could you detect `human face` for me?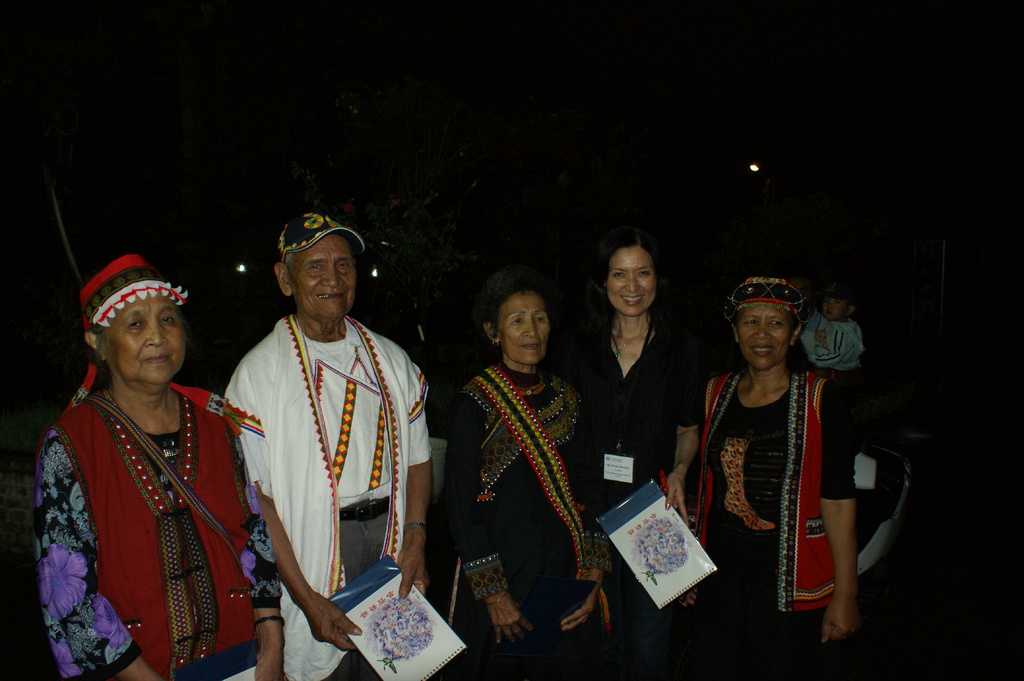
Detection result: <bbox>102, 290, 188, 390</bbox>.
